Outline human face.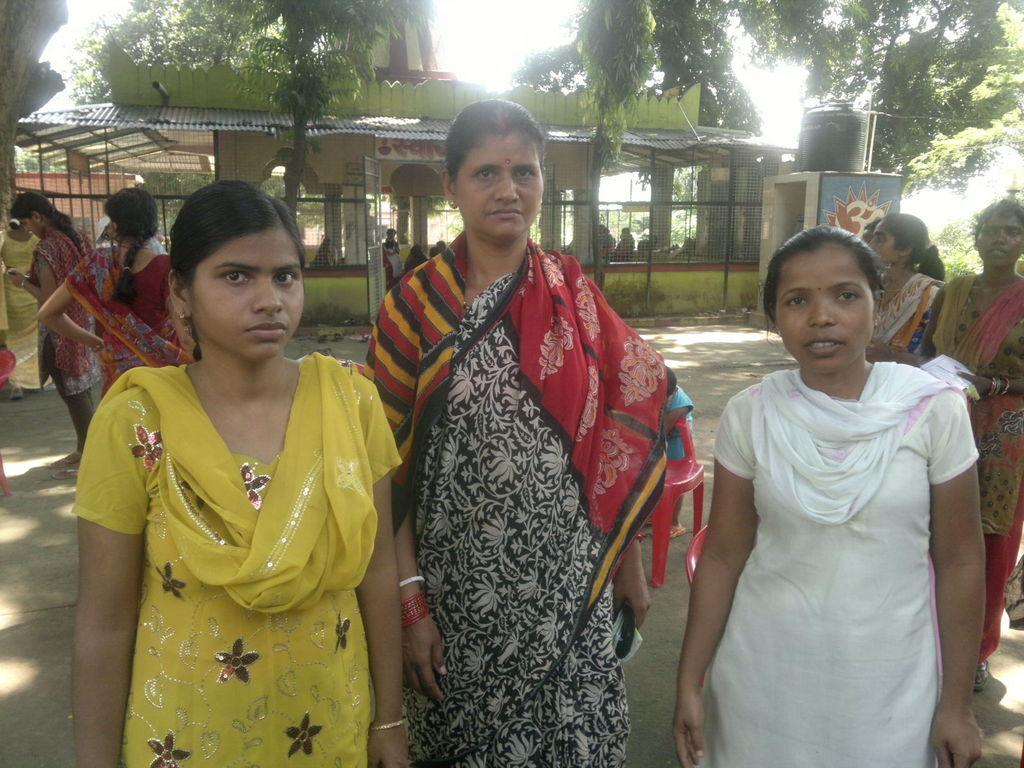
Outline: region(867, 224, 897, 259).
